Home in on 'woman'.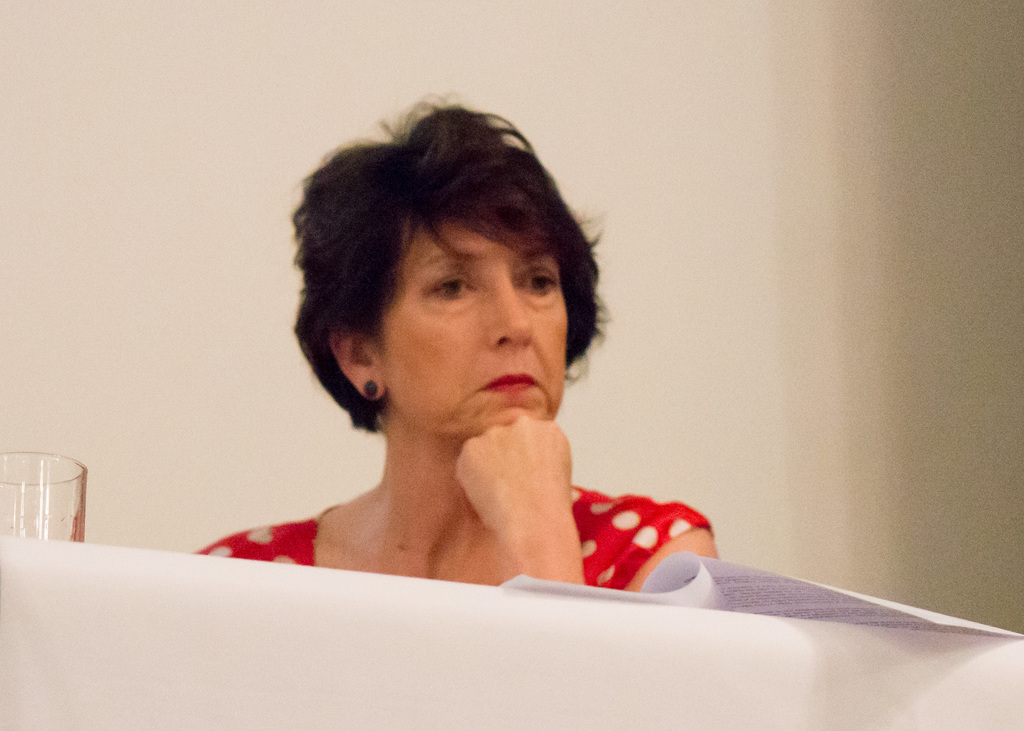
Homed in at l=184, t=115, r=763, b=627.
